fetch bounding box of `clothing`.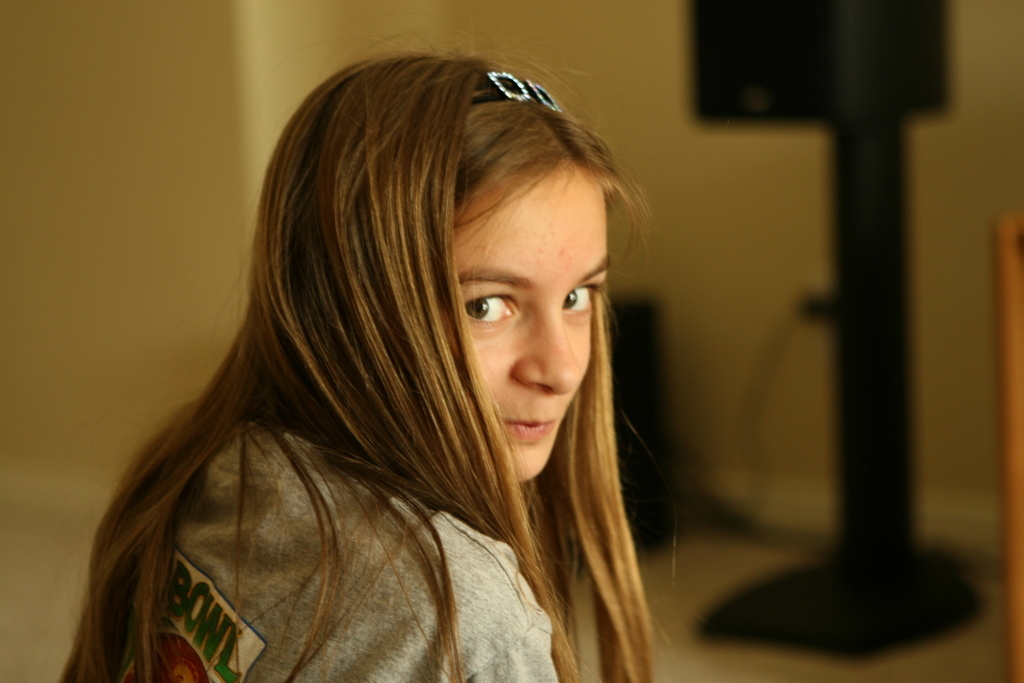
Bbox: box=[119, 424, 560, 682].
